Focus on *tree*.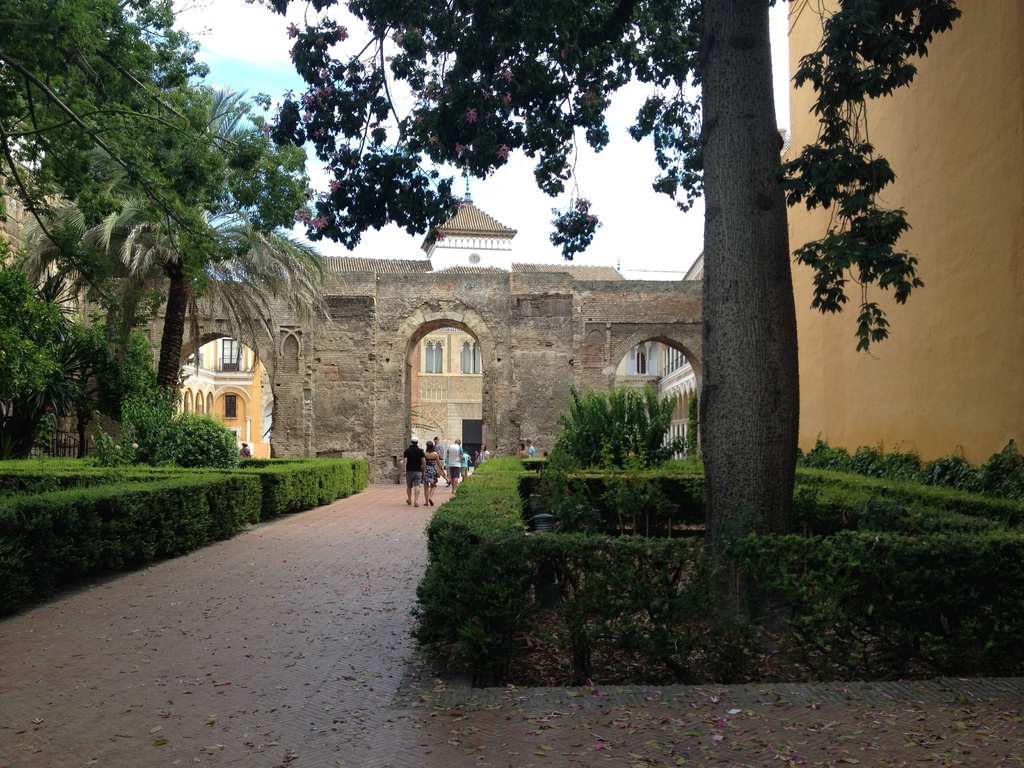
Focused at <bbox>684, 389, 704, 458</bbox>.
